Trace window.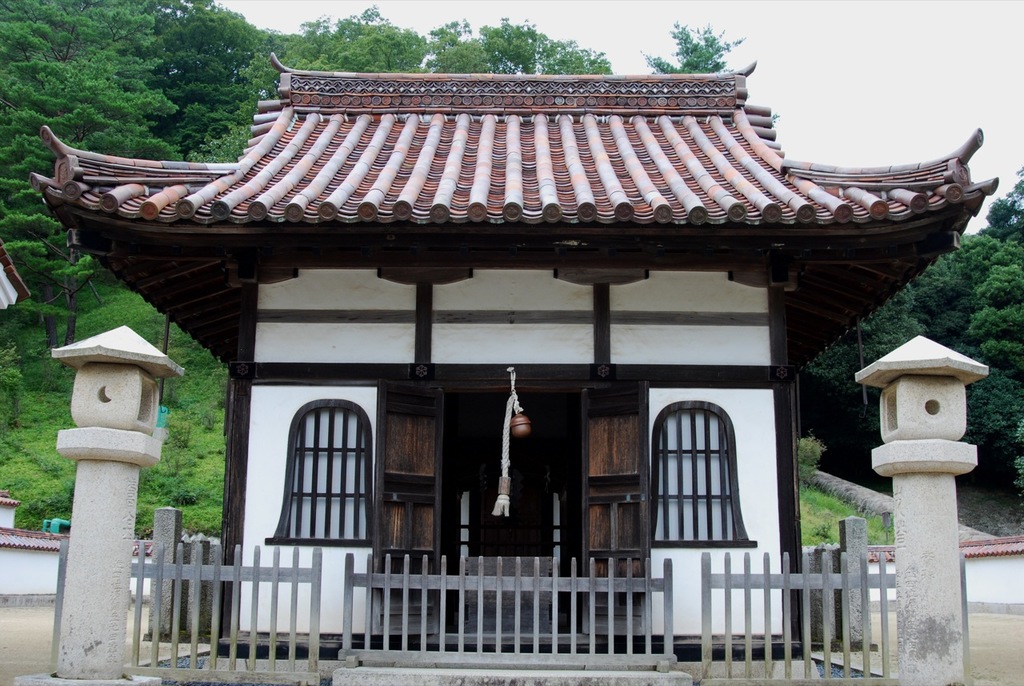
Traced to l=282, t=386, r=371, b=565.
